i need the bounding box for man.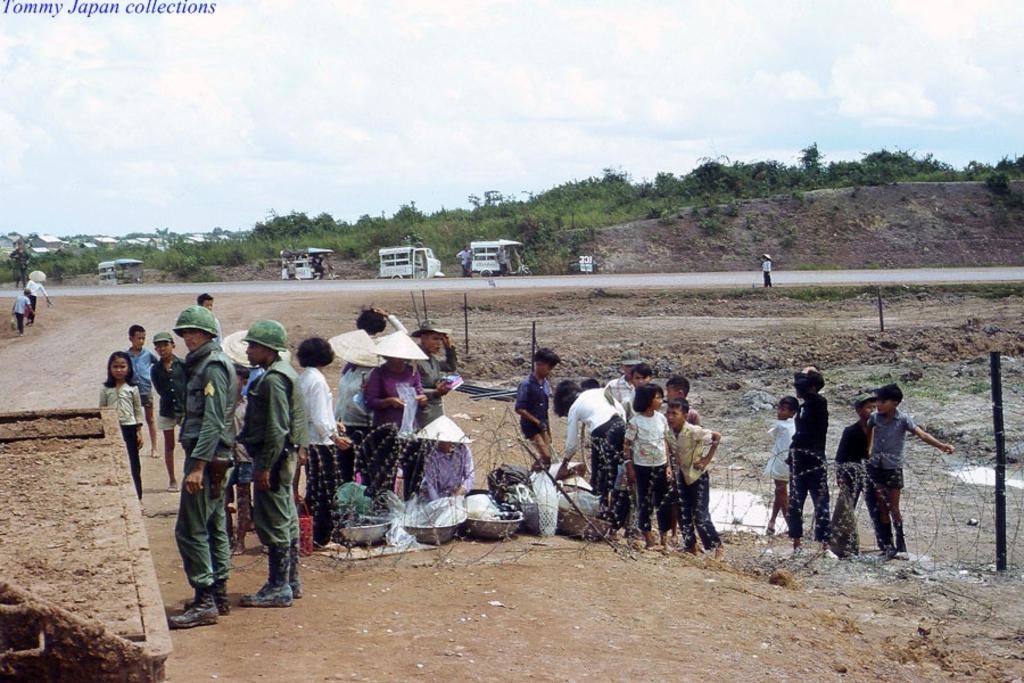
Here it is: 171, 304, 239, 632.
